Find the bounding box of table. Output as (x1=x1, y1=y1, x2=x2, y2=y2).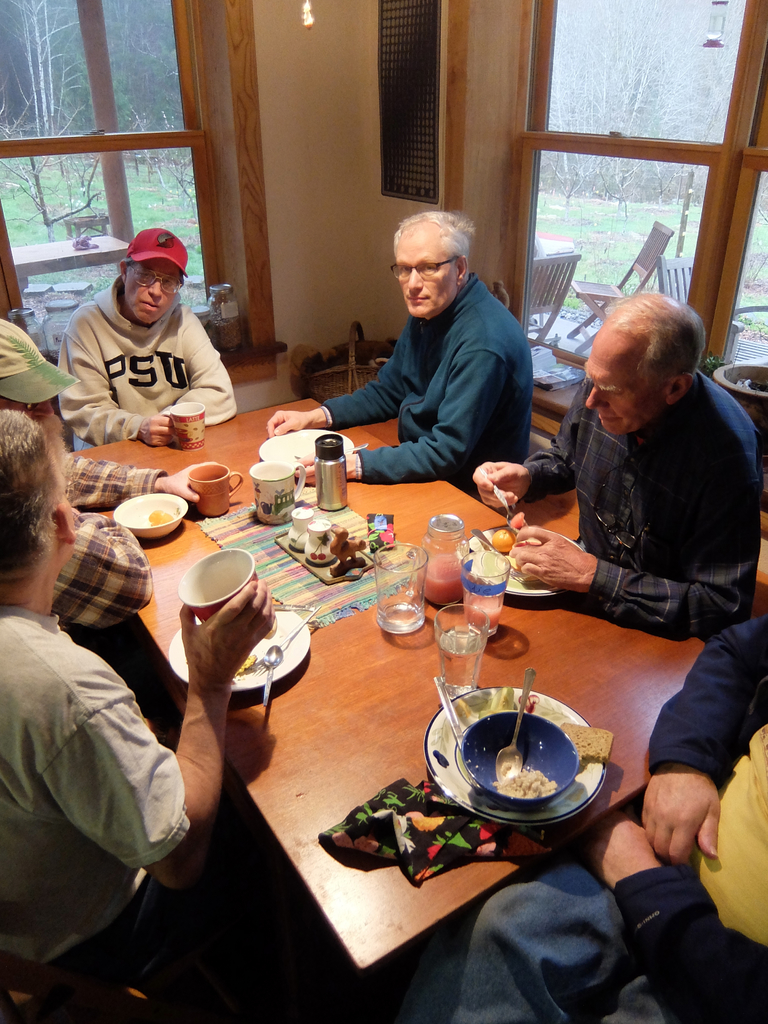
(x1=62, y1=398, x2=702, y2=975).
